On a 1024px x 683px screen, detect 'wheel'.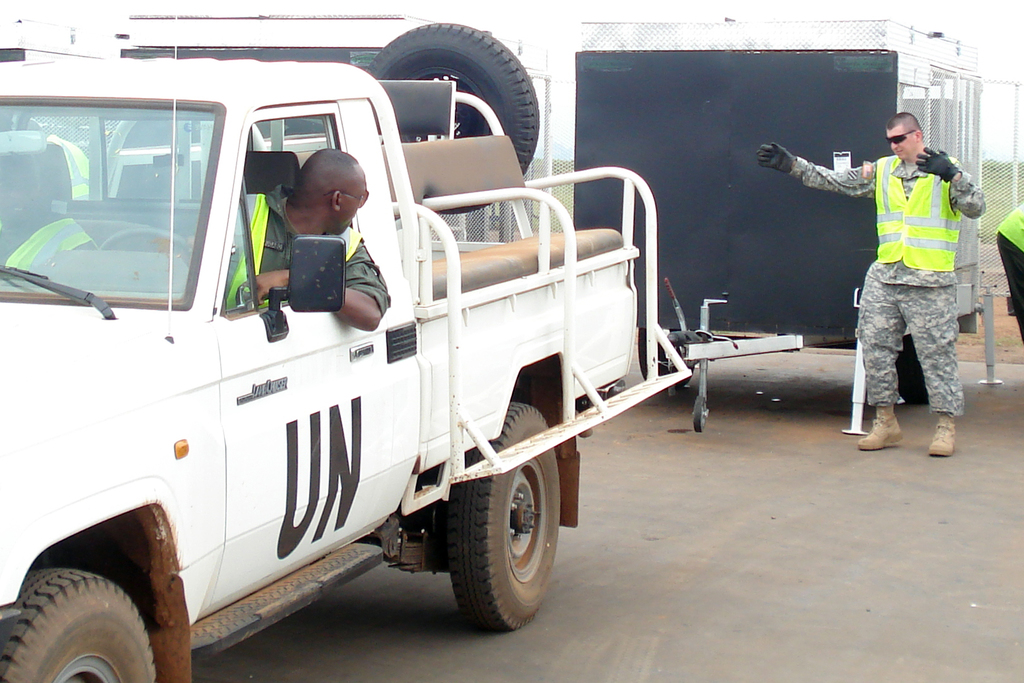
0, 568, 158, 682.
